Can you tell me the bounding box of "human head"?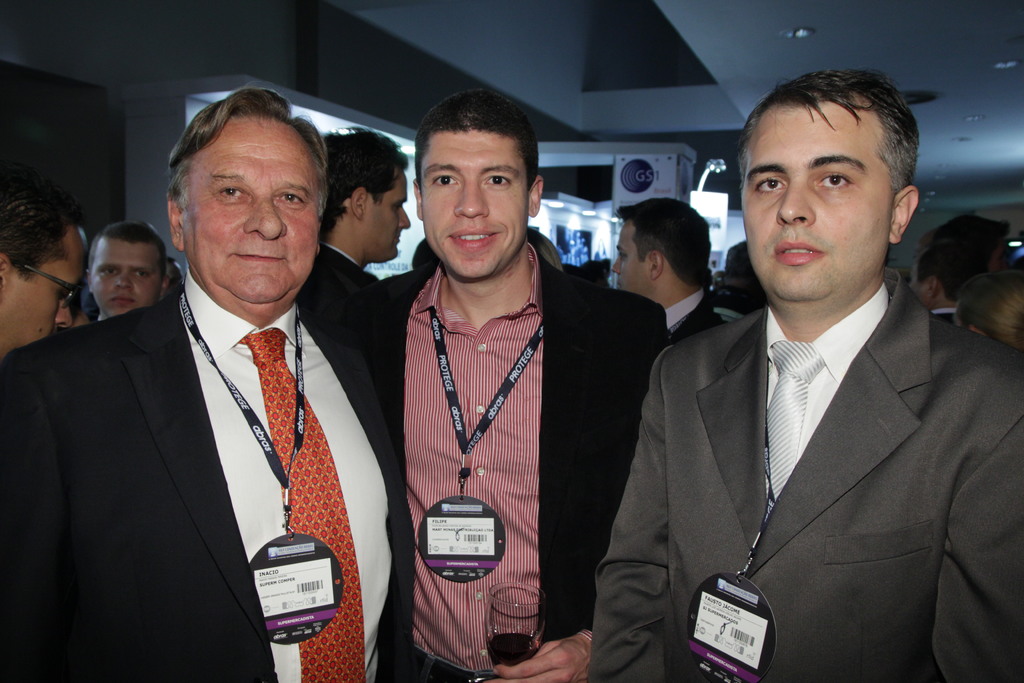
738 66 931 294.
